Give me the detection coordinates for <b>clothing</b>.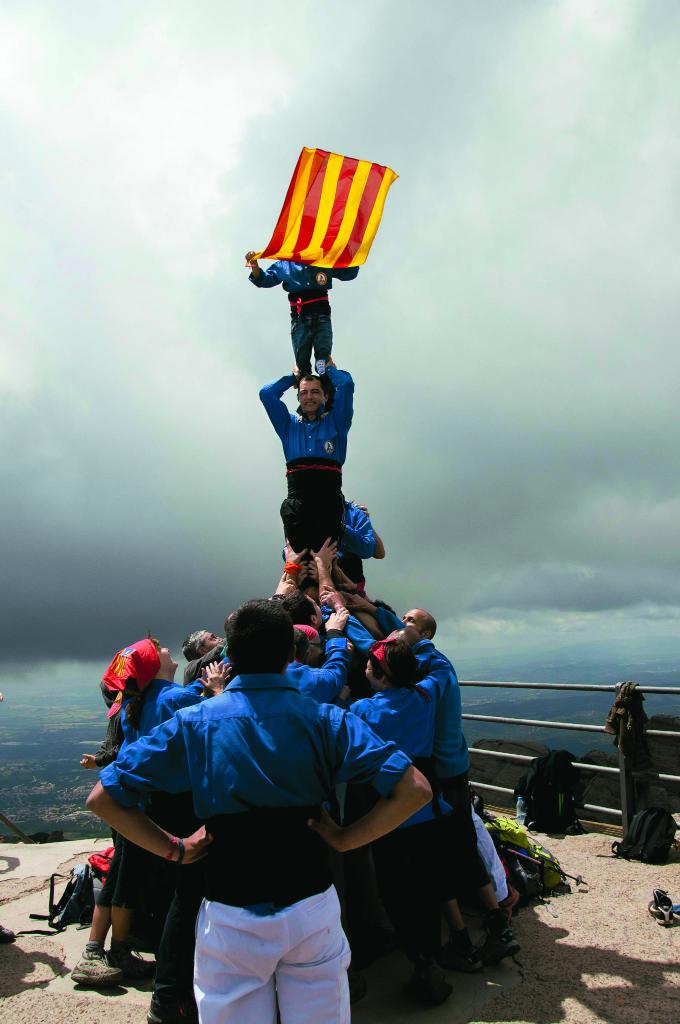
(260,364,354,550).
